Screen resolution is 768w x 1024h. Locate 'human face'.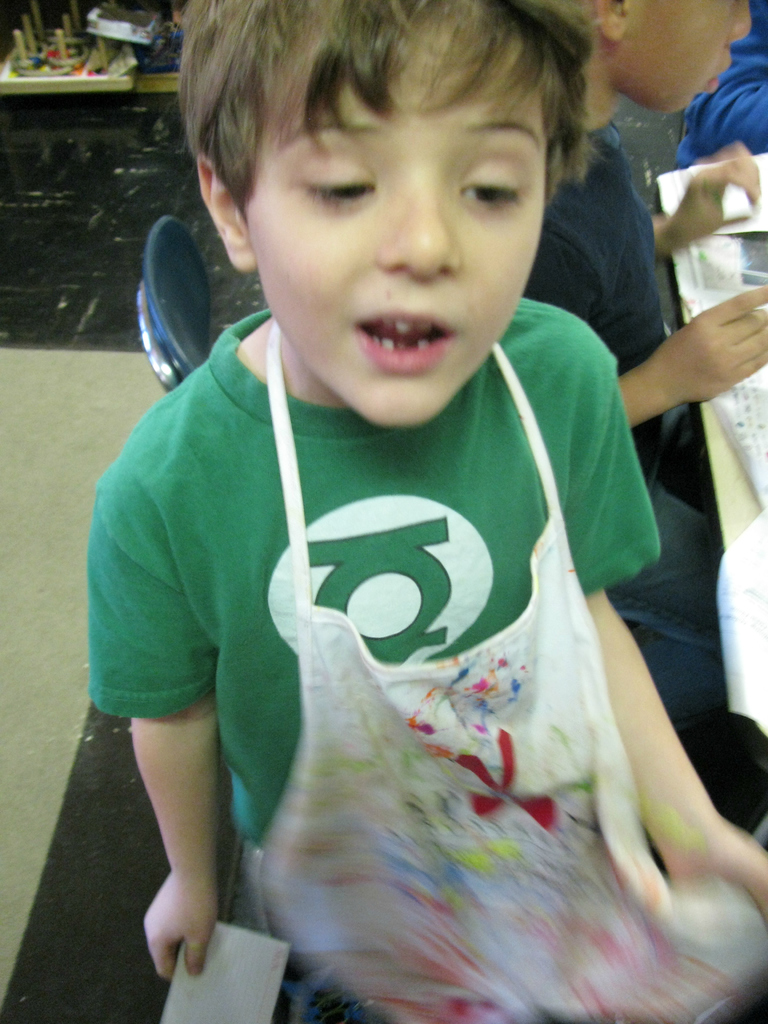
<bbox>253, 28, 546, 428</bbox>.
